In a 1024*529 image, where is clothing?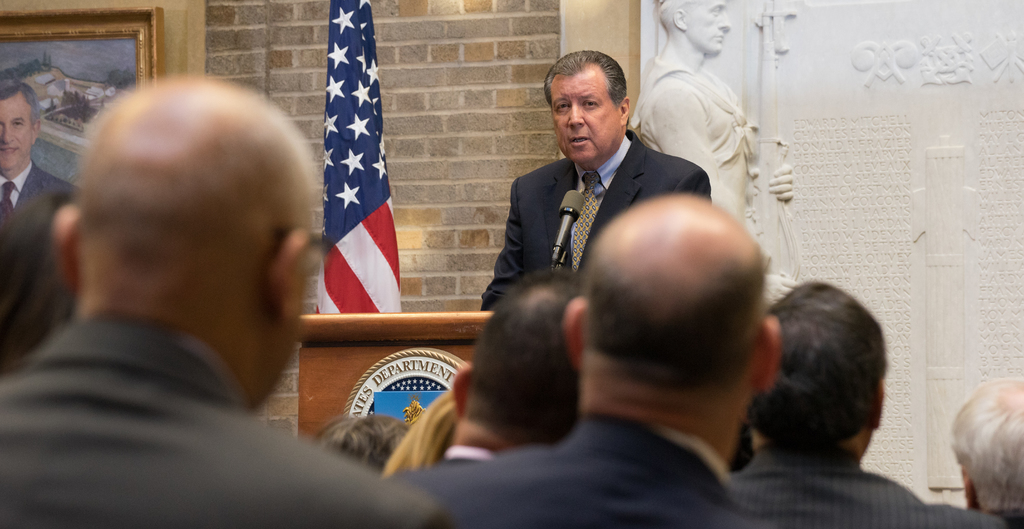
x1=386, y1=445, x2=498, y2=492.
